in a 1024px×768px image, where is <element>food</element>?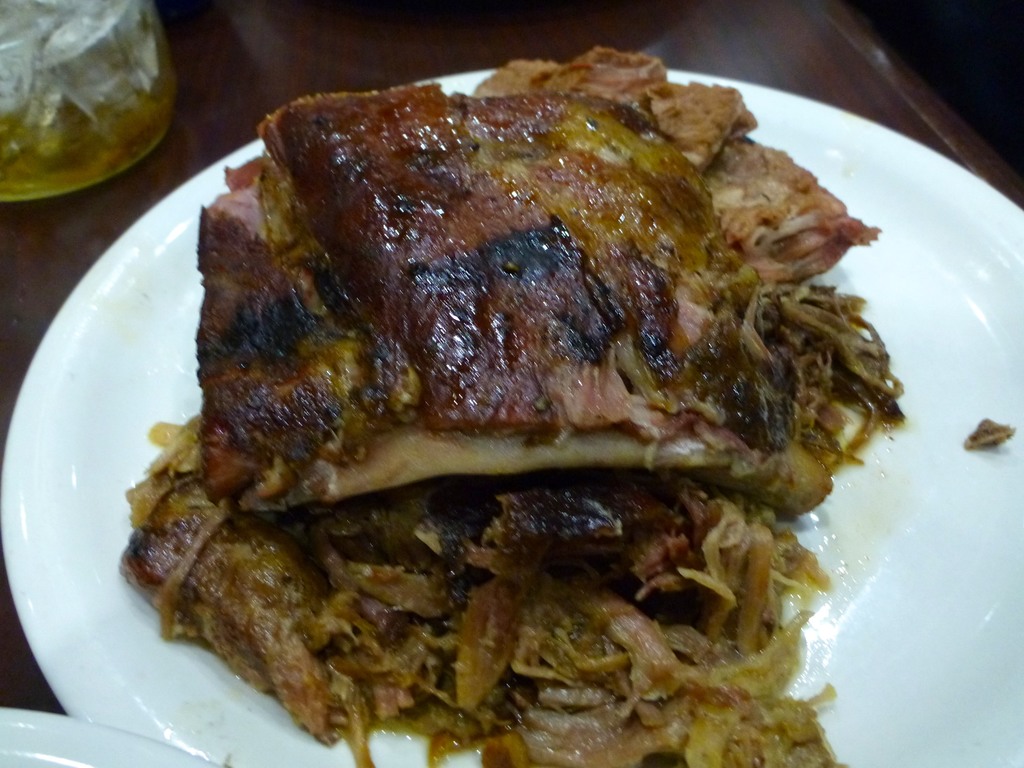
[left=111, top=43, right=903, bottom=767].
